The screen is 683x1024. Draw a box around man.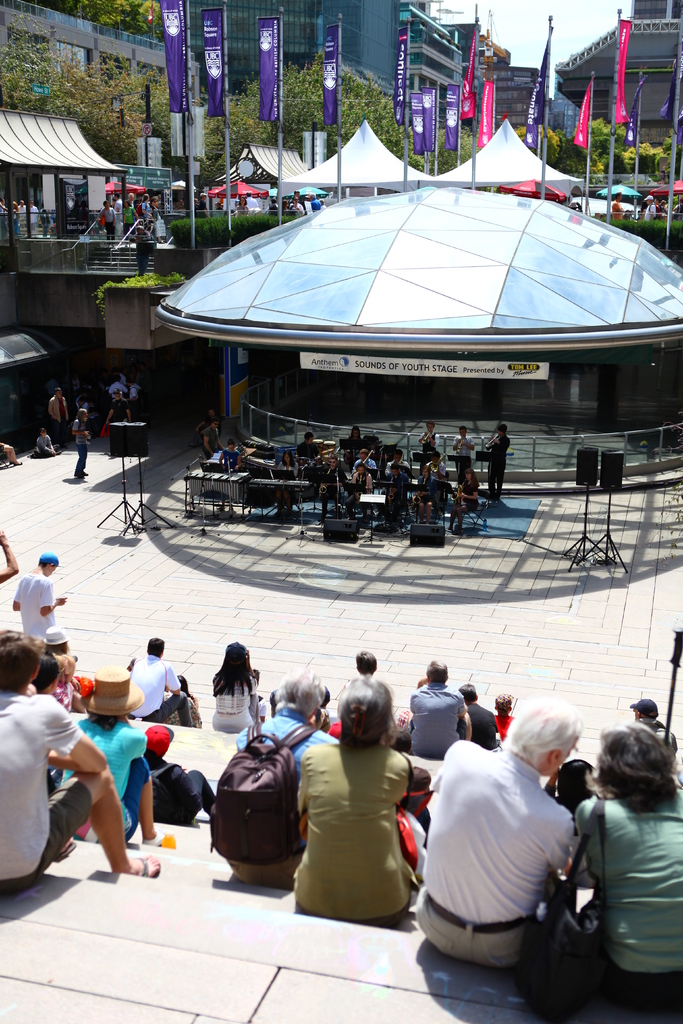
detection(245, 189, 259, 207).
